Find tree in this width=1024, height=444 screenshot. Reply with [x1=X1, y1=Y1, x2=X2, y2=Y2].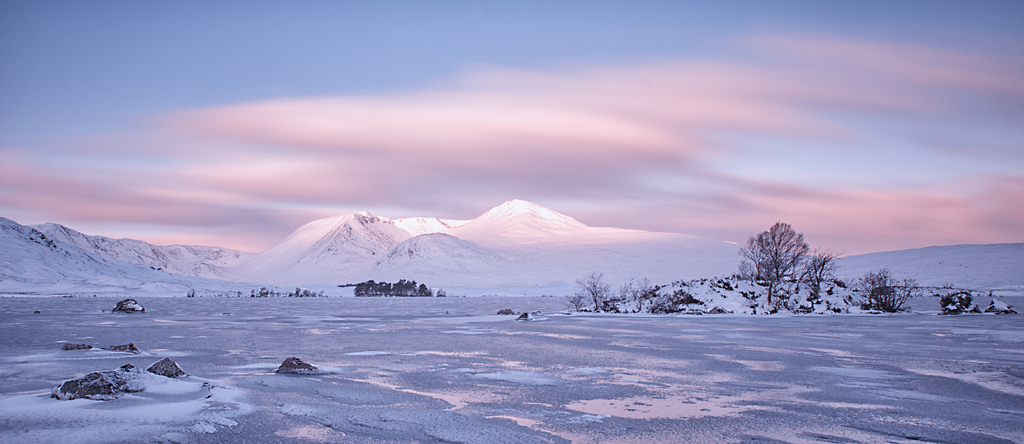
[x1=315, y1=288, x2=326, y2=296].
